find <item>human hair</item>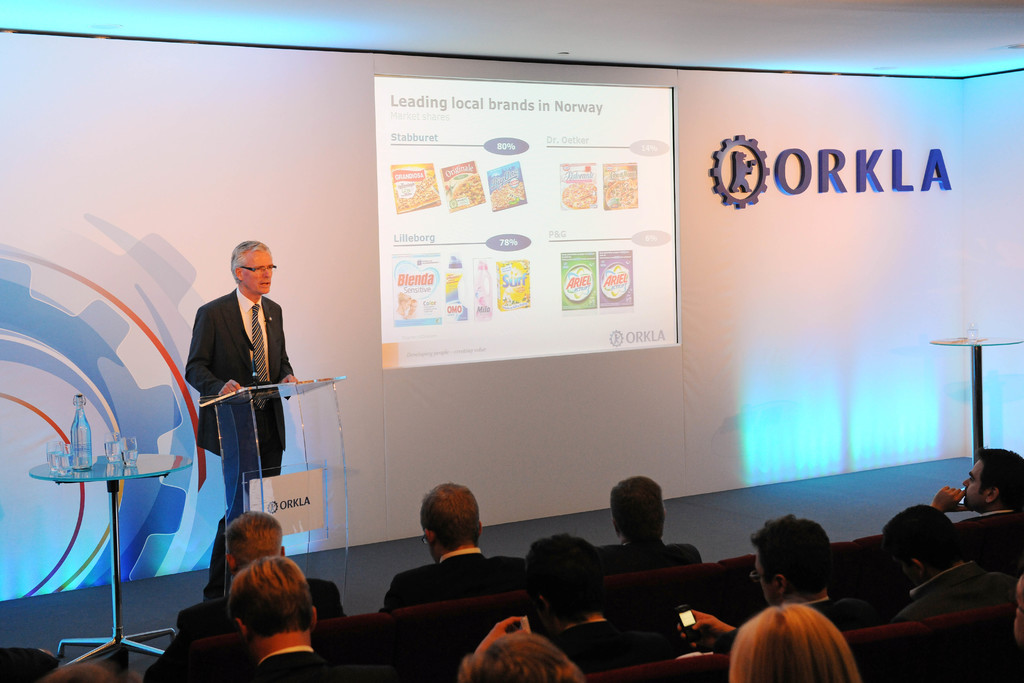
421:482:477:547
